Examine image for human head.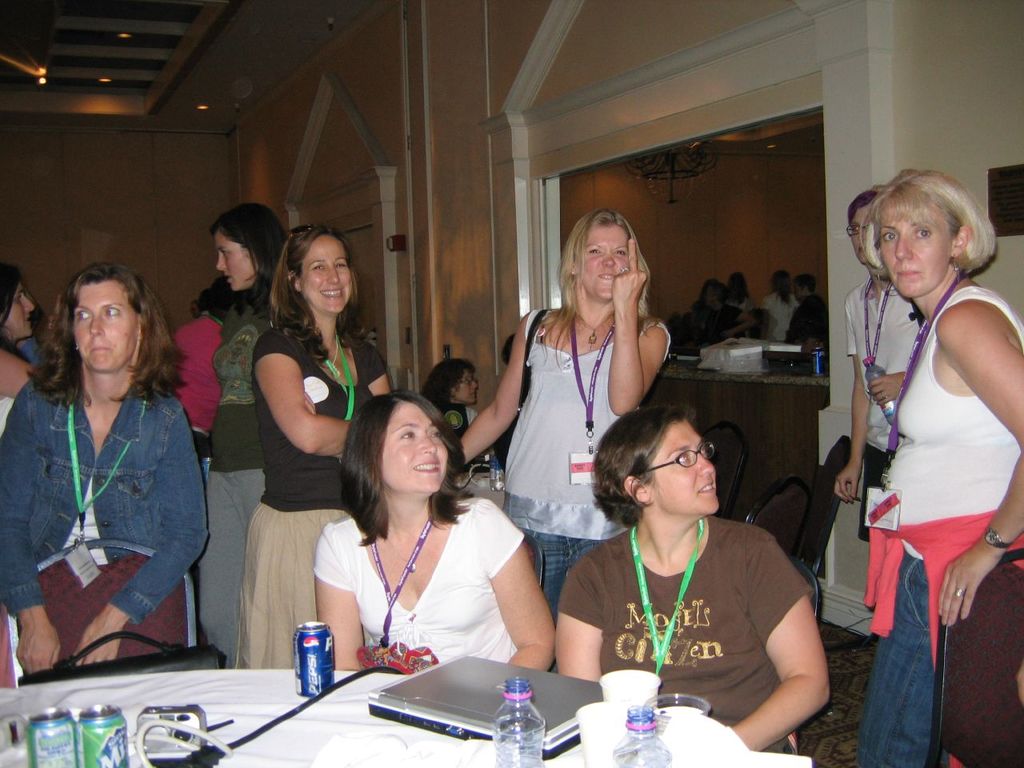
Examination result: 429,357,478,409.
